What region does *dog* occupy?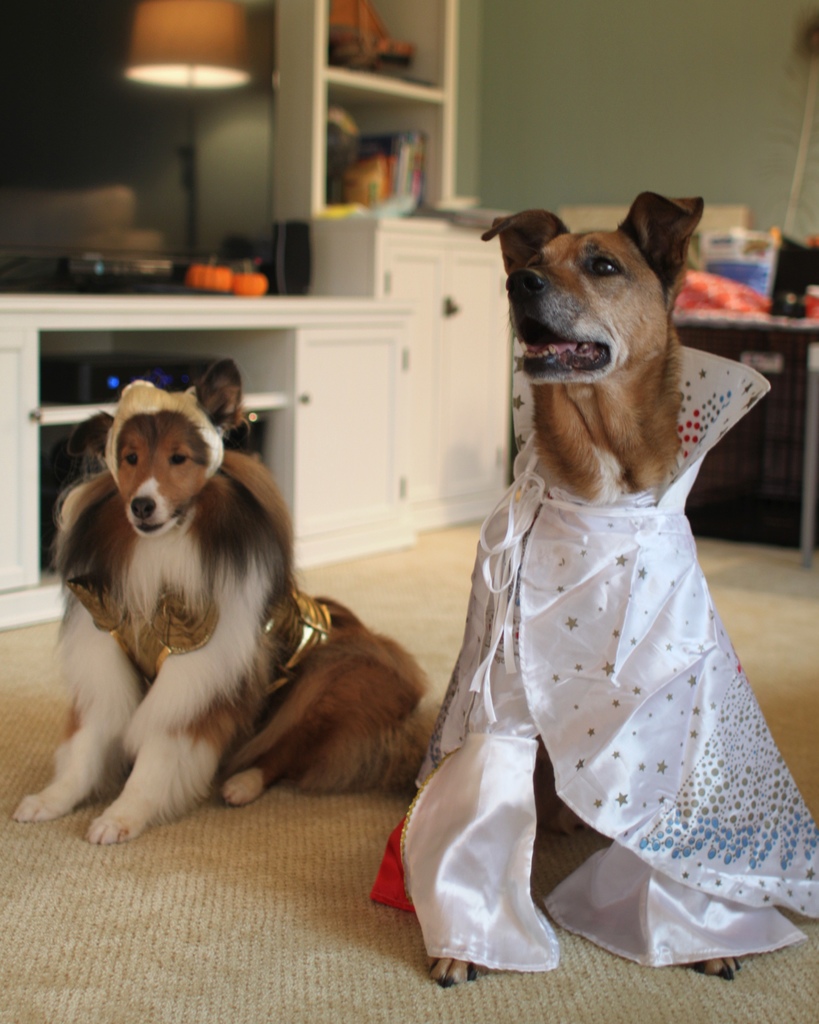
12/357/447/847.
